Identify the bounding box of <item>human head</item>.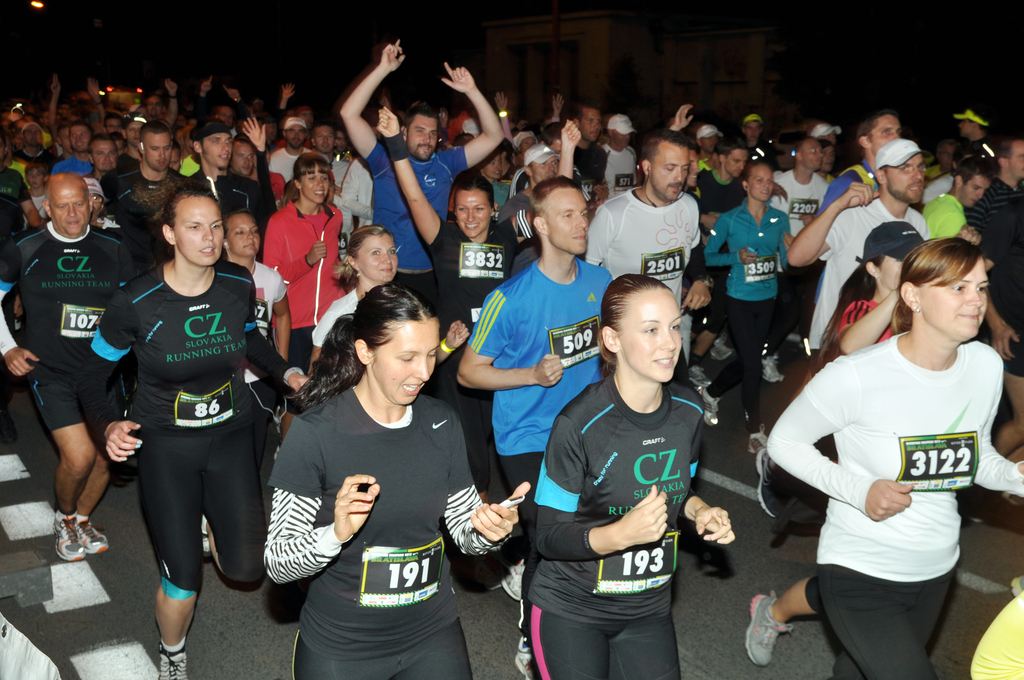
638, 130, 692, 202.
